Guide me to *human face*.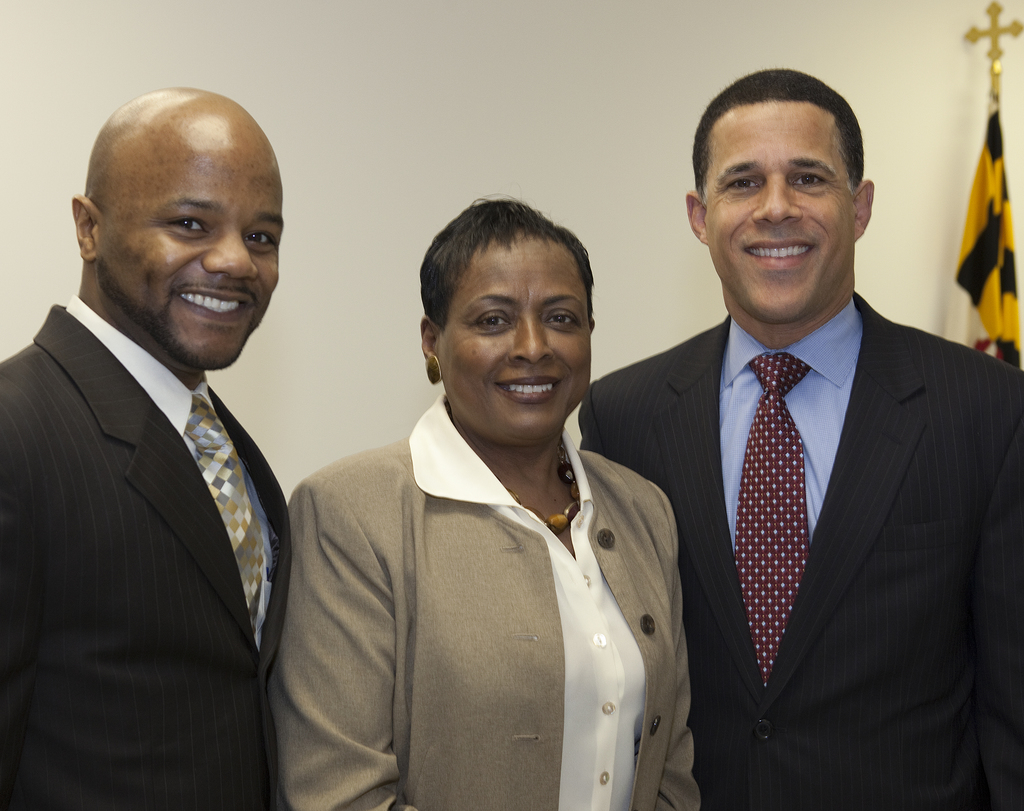
Guidance: left=99, top=131, right=278, bottom=365.
